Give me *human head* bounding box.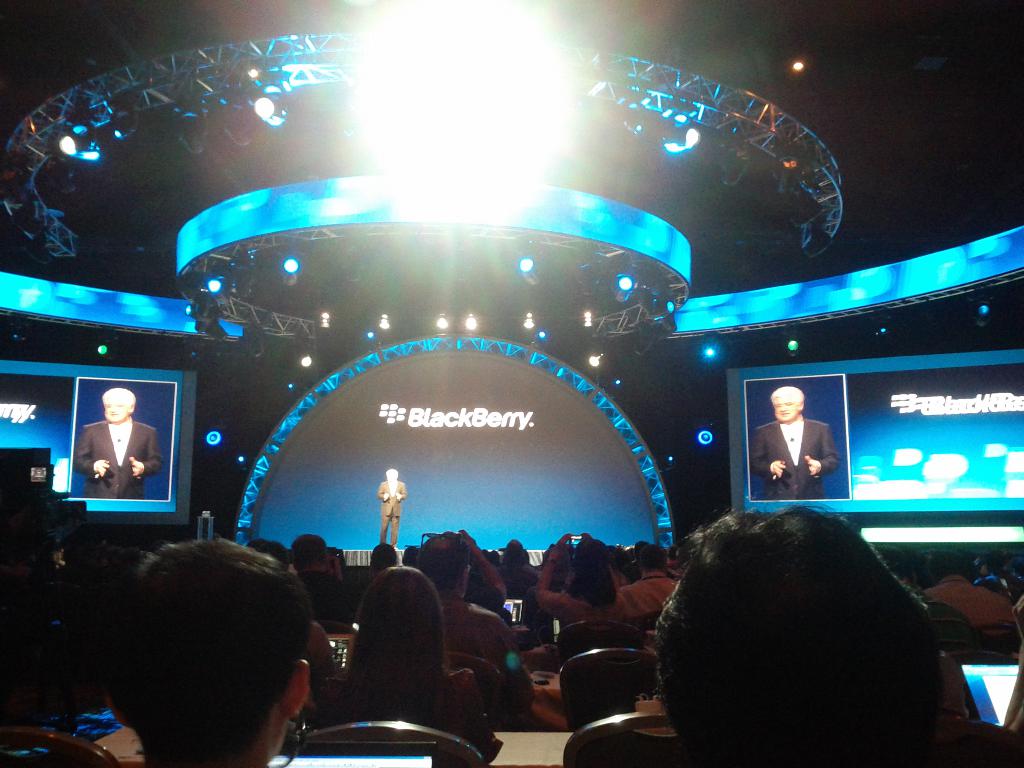
pyautogui.locateOnScreen(88, 536, 316, 767).
